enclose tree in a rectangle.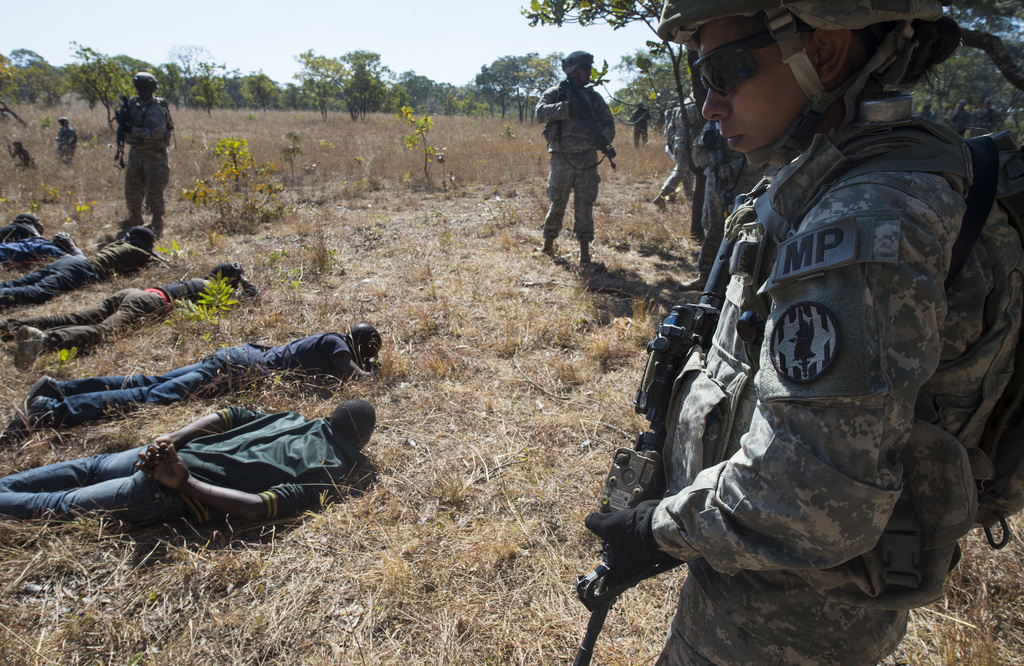
67,35,138,131.
